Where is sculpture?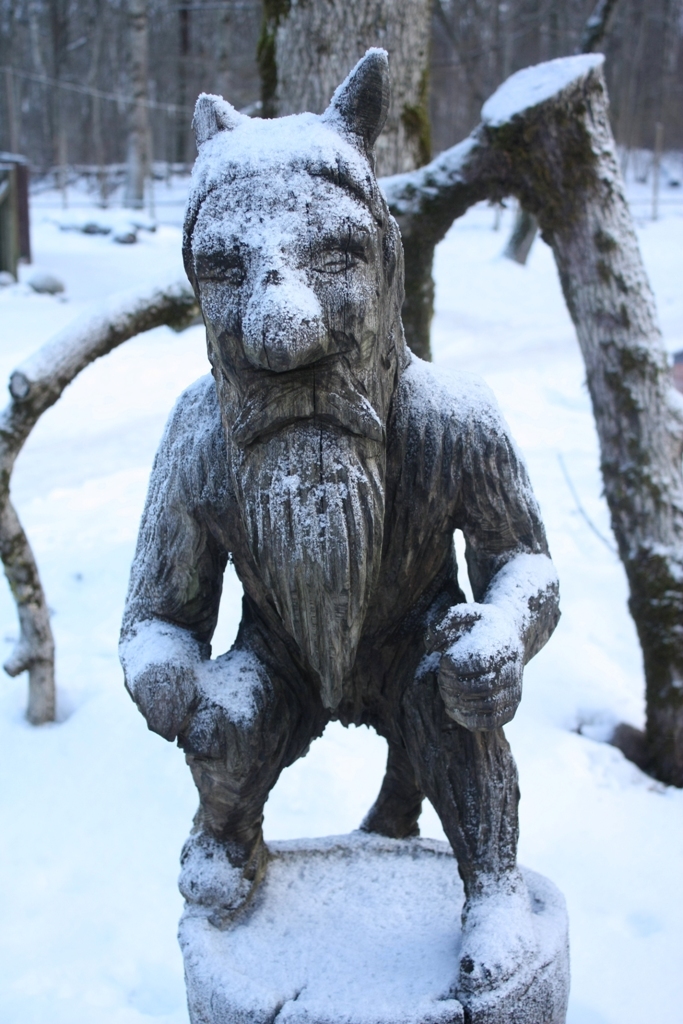
{"x1": 107, "y1": 62, "x2": 586, "y2": 986}.
